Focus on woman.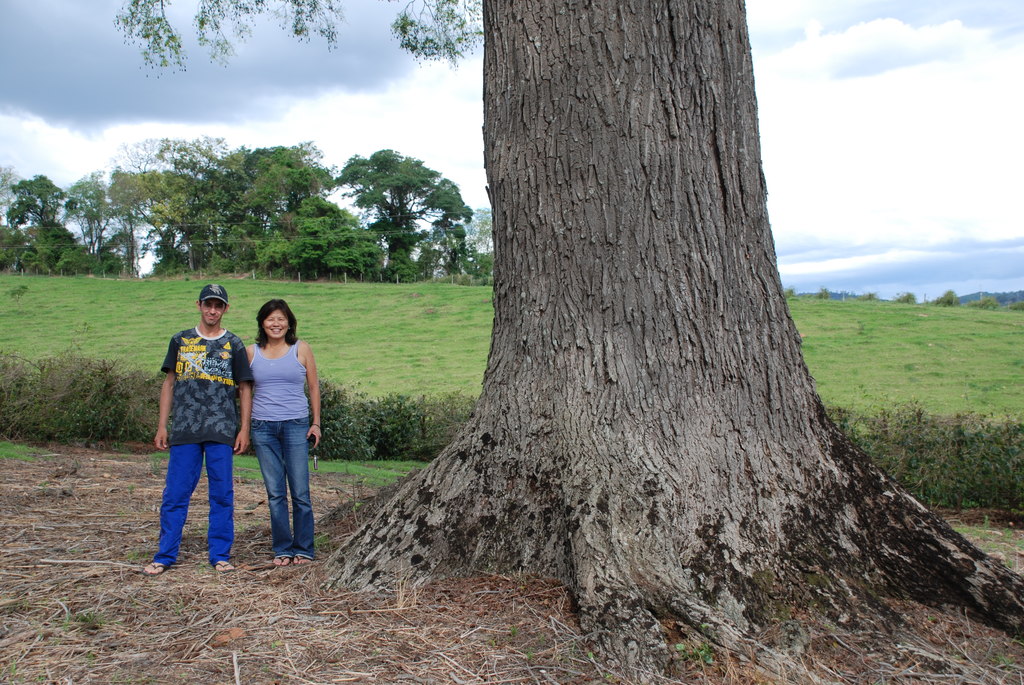
Focused at bbox=(243, 296, 321, 564).
